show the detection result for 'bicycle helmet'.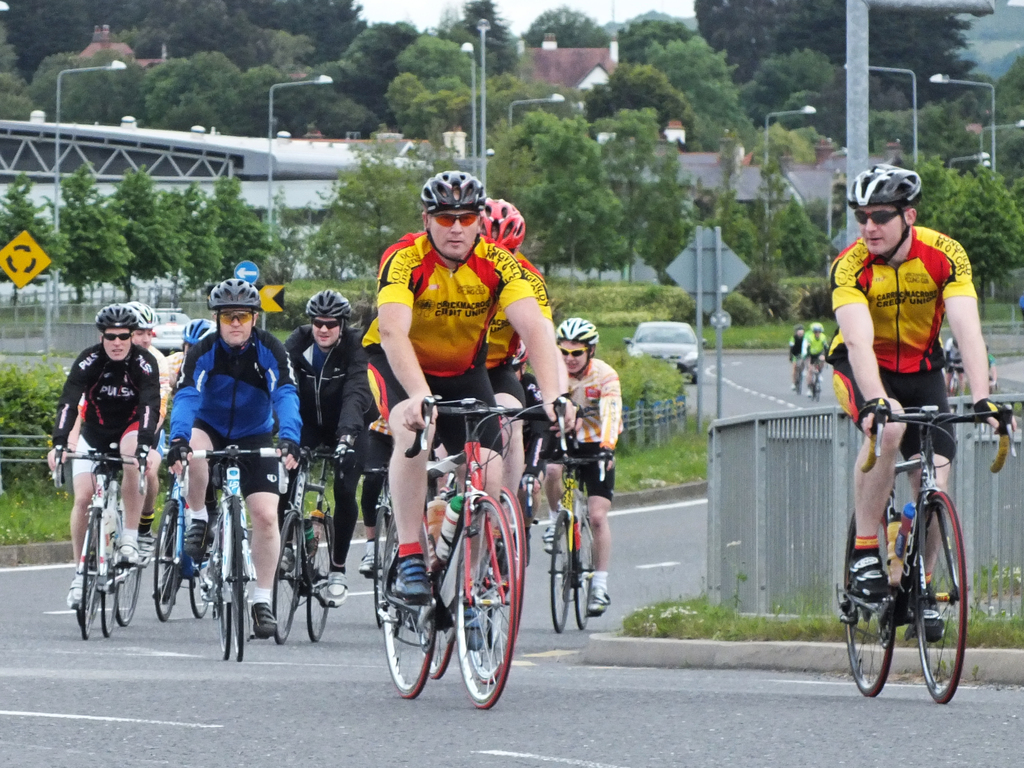
(133,303,156,324).
